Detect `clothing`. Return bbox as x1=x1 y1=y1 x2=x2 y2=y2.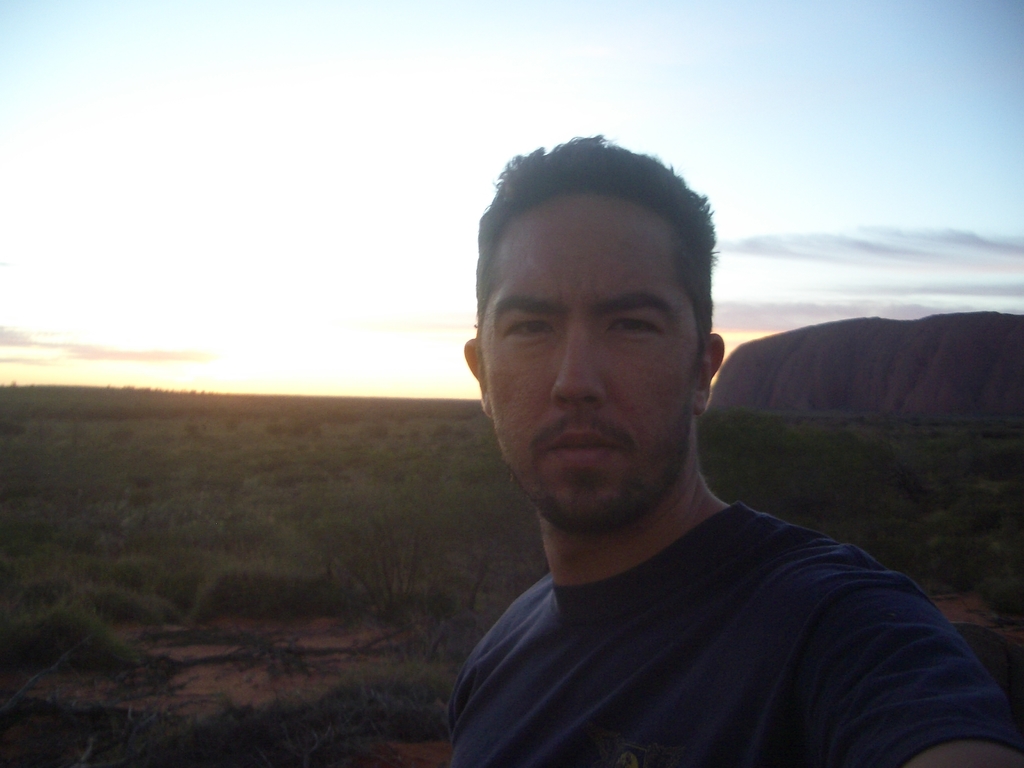
x1=404 y1=430 x2=976 y2=765.
